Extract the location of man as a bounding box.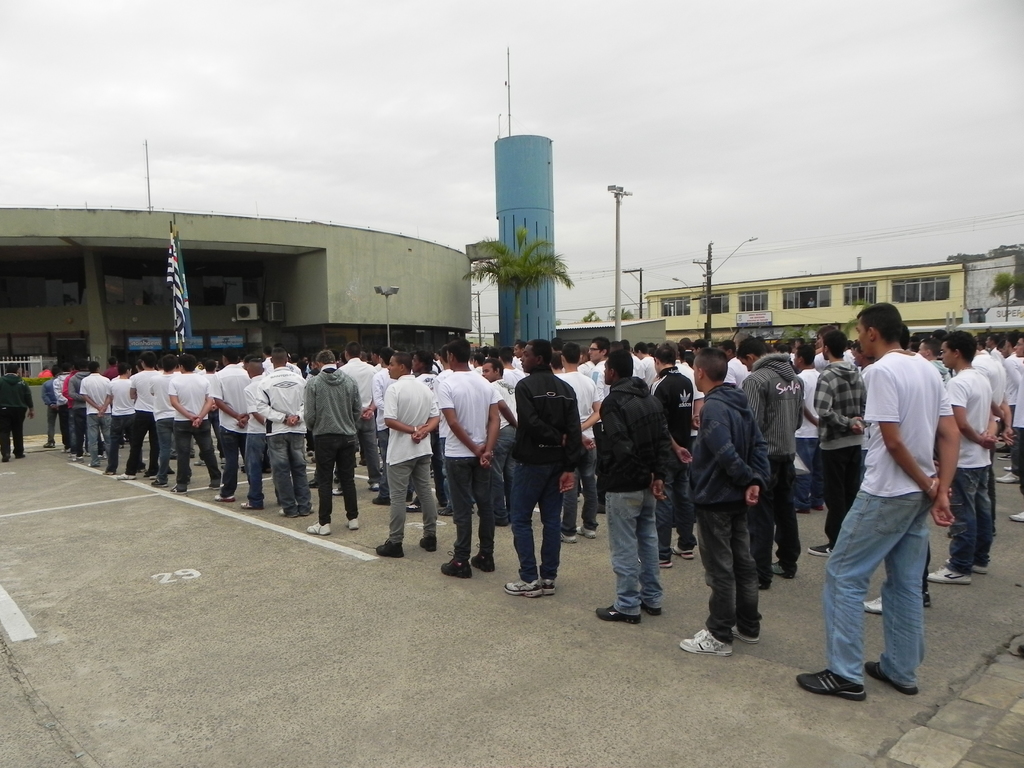
595,345,668,626.
